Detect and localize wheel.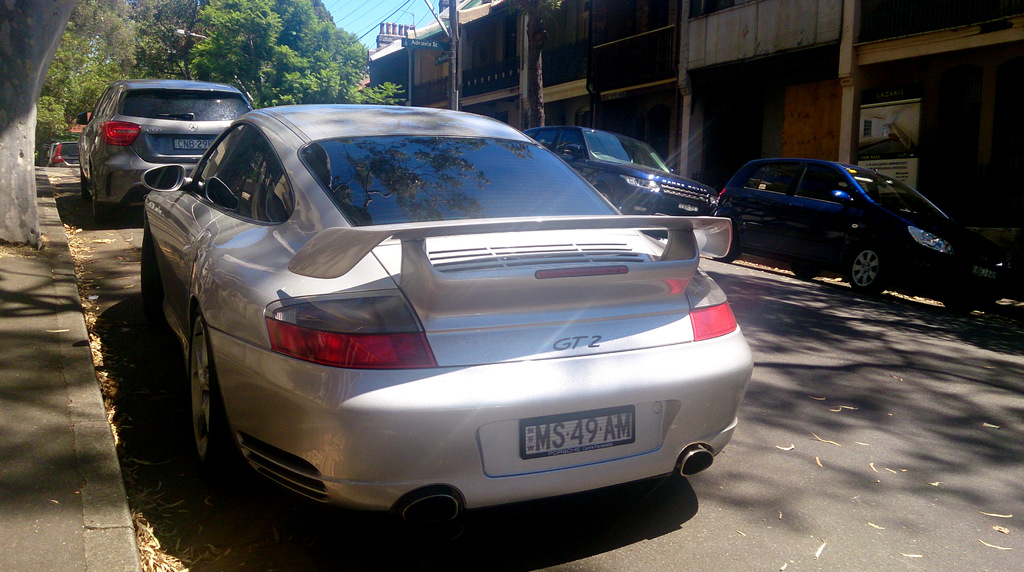
Localized at BBox(79, 172, 90, 197).
